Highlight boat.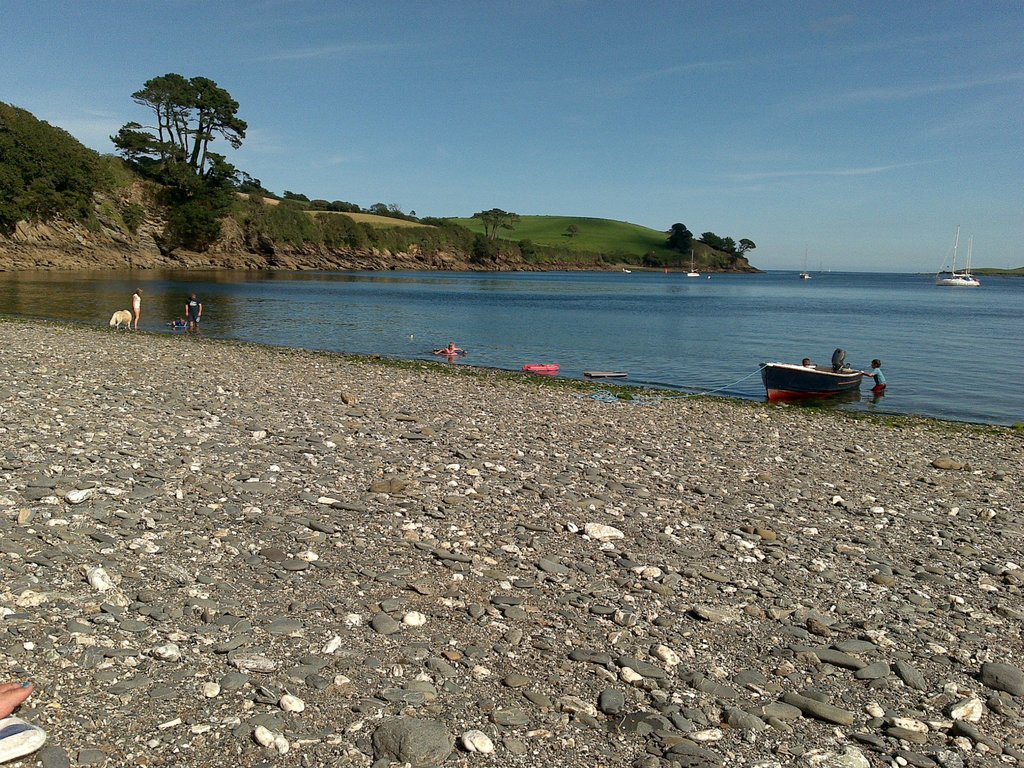
Highlighted region: (left=760, top=361, right=860, bottom=403).
